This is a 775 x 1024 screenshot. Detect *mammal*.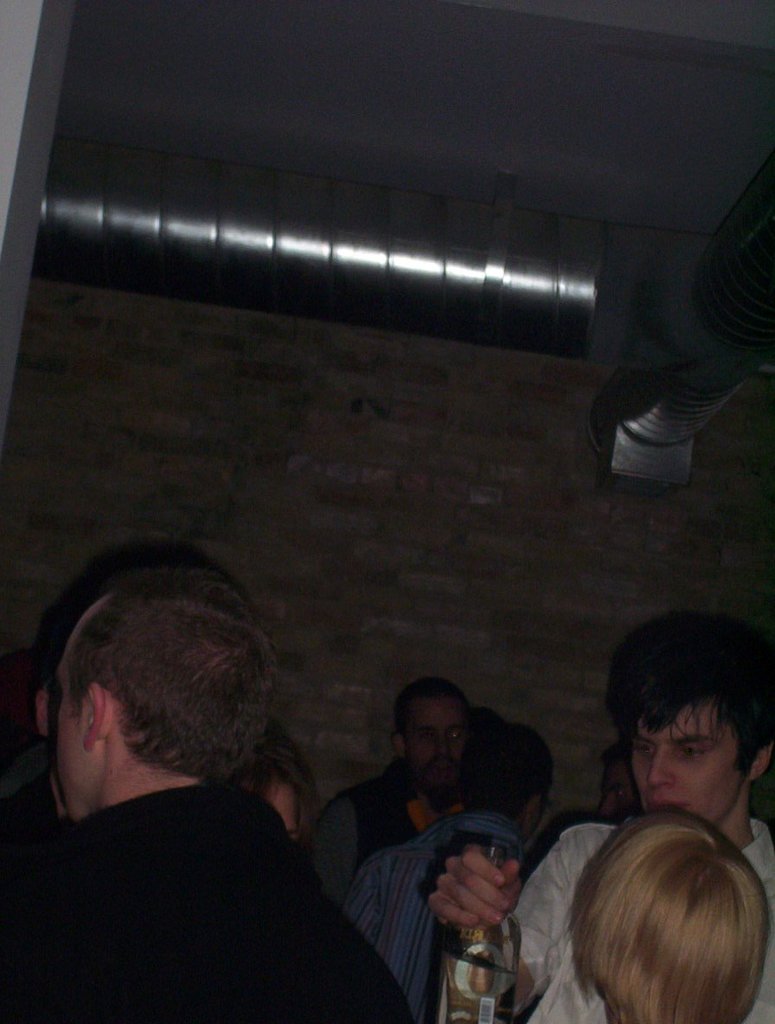
x1=324 y1=675 x2=522 y2=884.
